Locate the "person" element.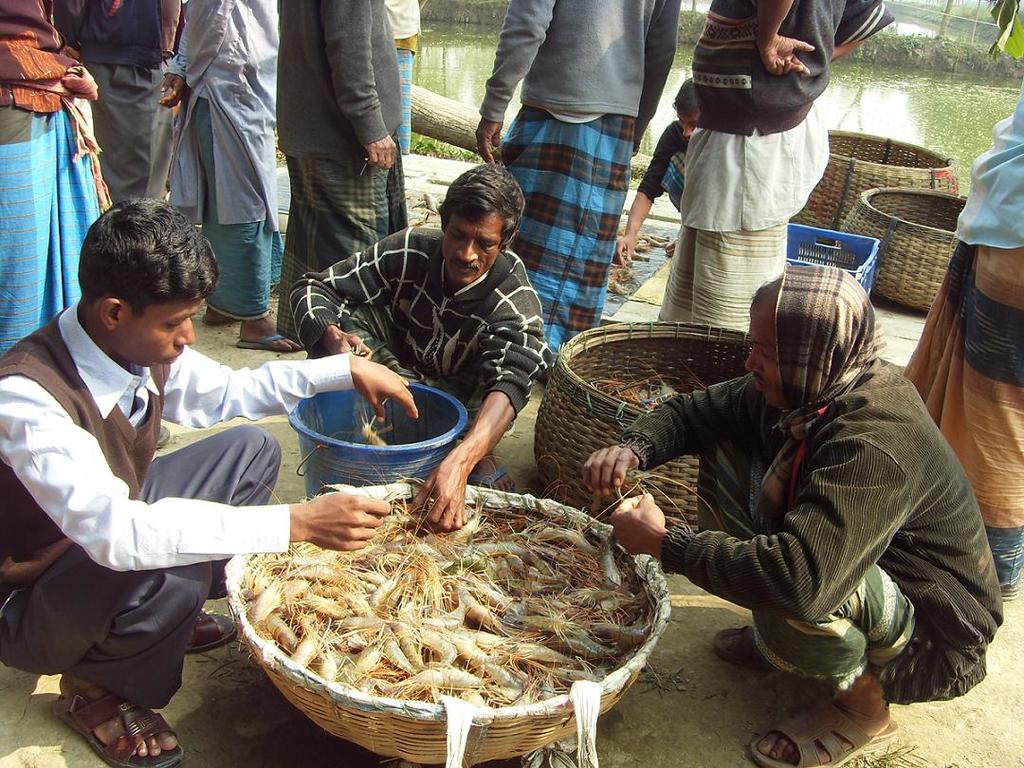
Element bbox: {"x1": 0, "y1": 199, "x2": 420, "y2": 767}.
